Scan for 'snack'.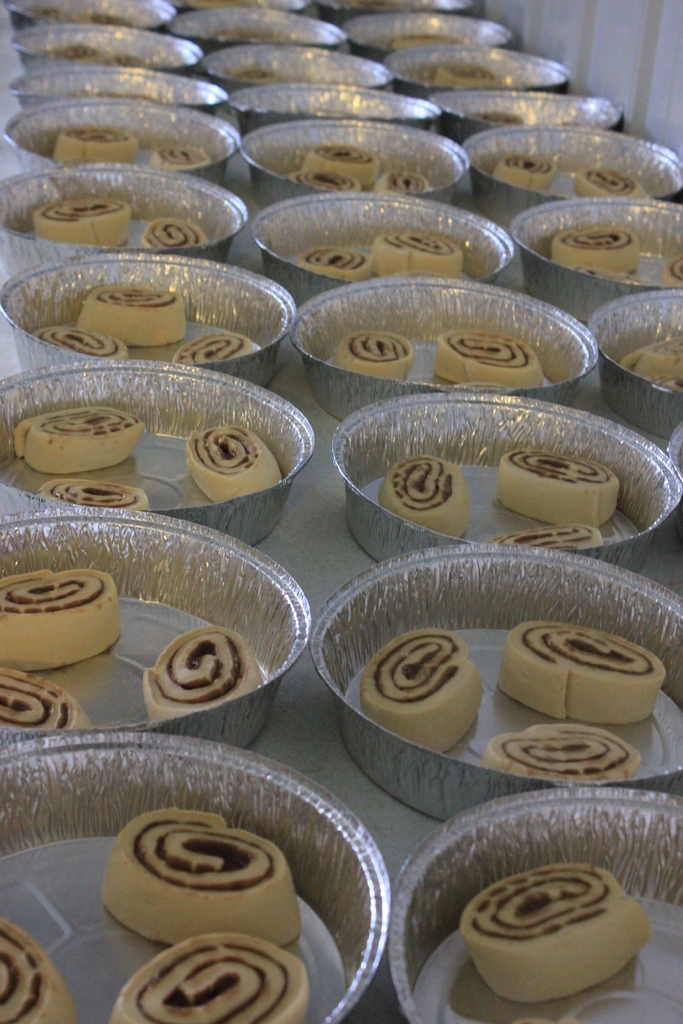
Scan result: {"x1": 431, "y1": 326, "x2": 543, "y2": 390}.
